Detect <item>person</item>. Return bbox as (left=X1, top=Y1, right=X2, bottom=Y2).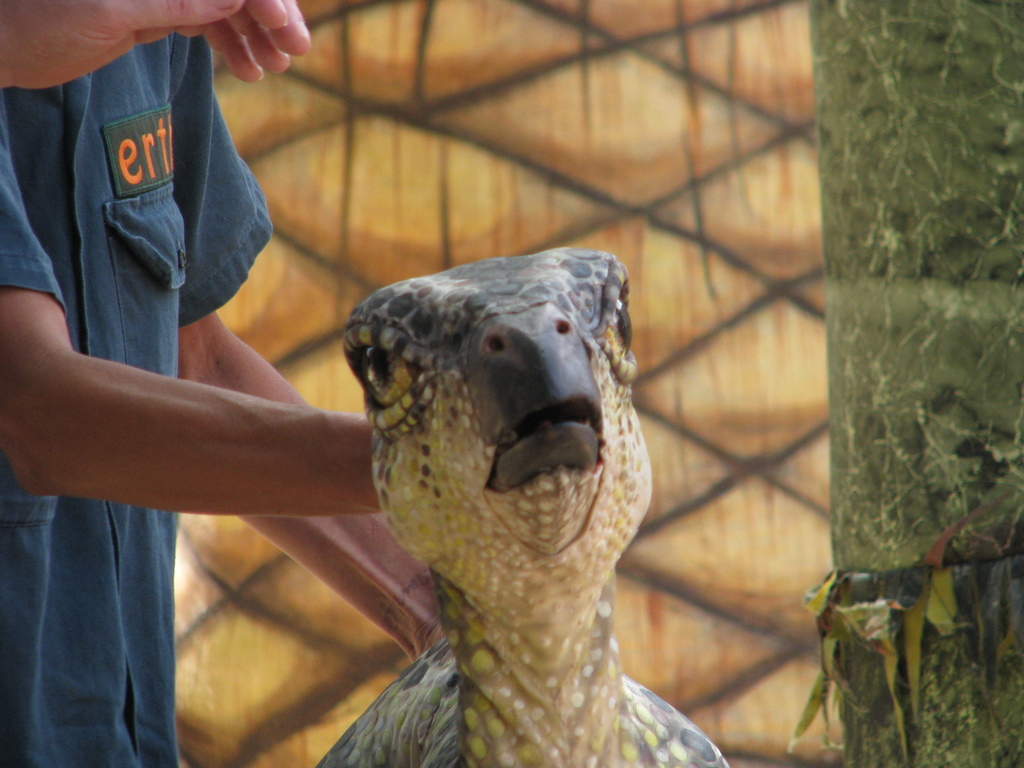
(left=0, top=0, right=444, bottom=767).
